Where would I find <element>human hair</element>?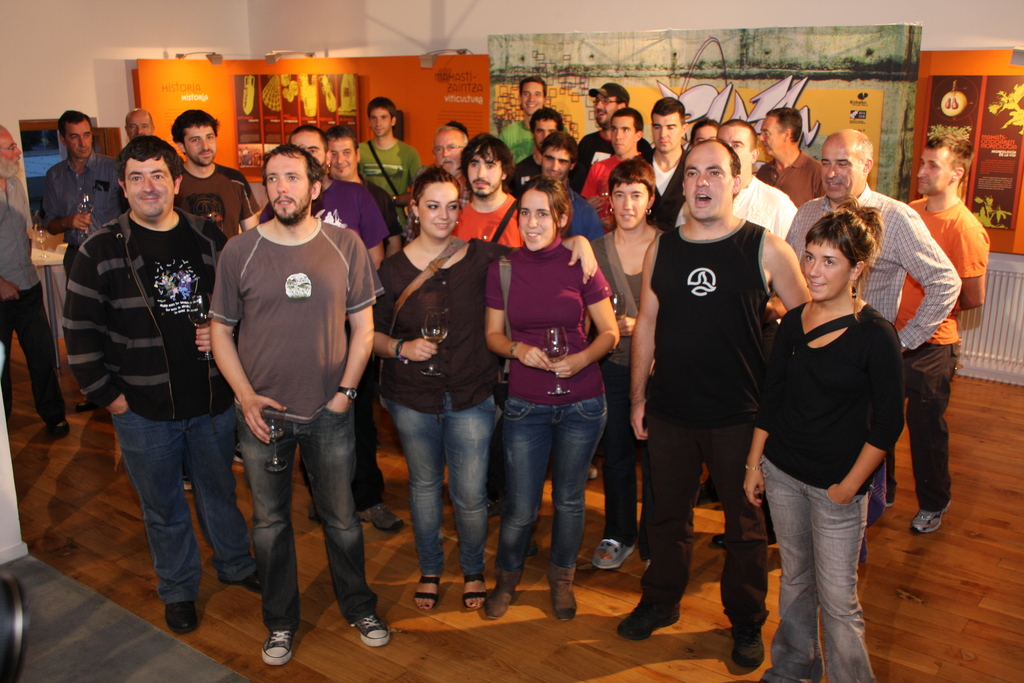
At 258, 145, 321, 186.
